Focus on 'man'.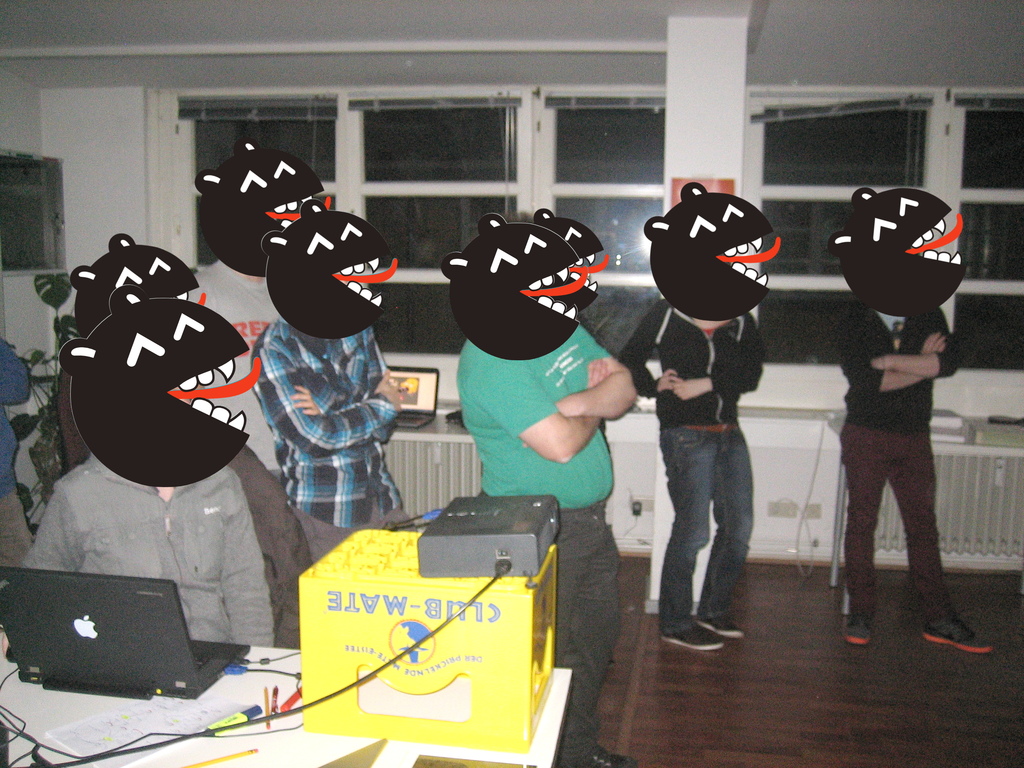
Focused at l=0, t=455, r=275, b=657.
